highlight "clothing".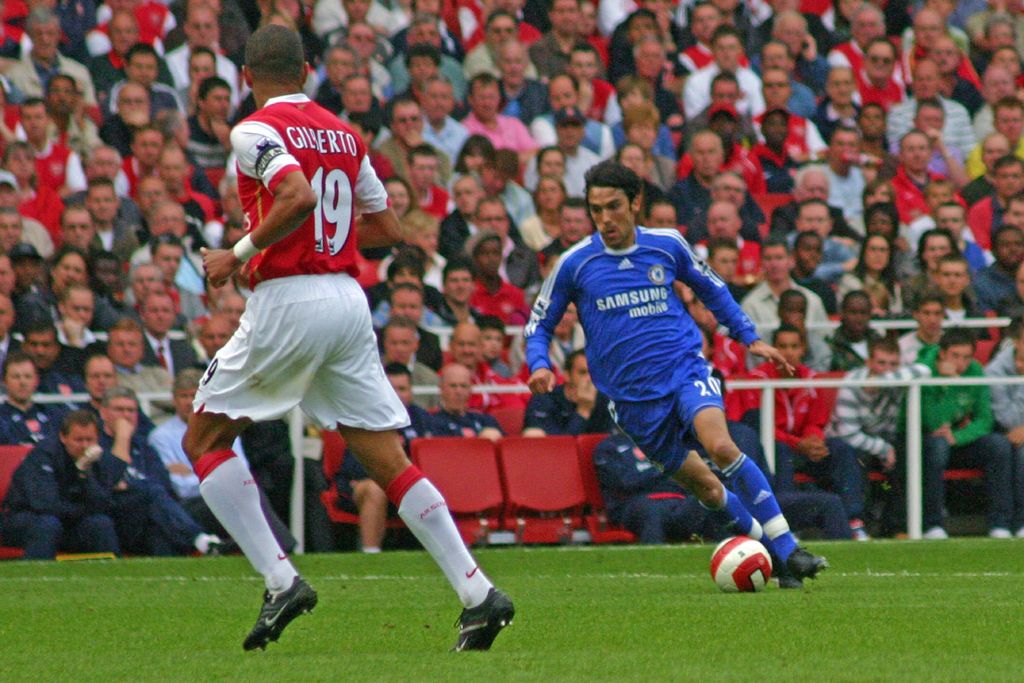
Highlighted region: bbox=[673, 59, 769, 119].
